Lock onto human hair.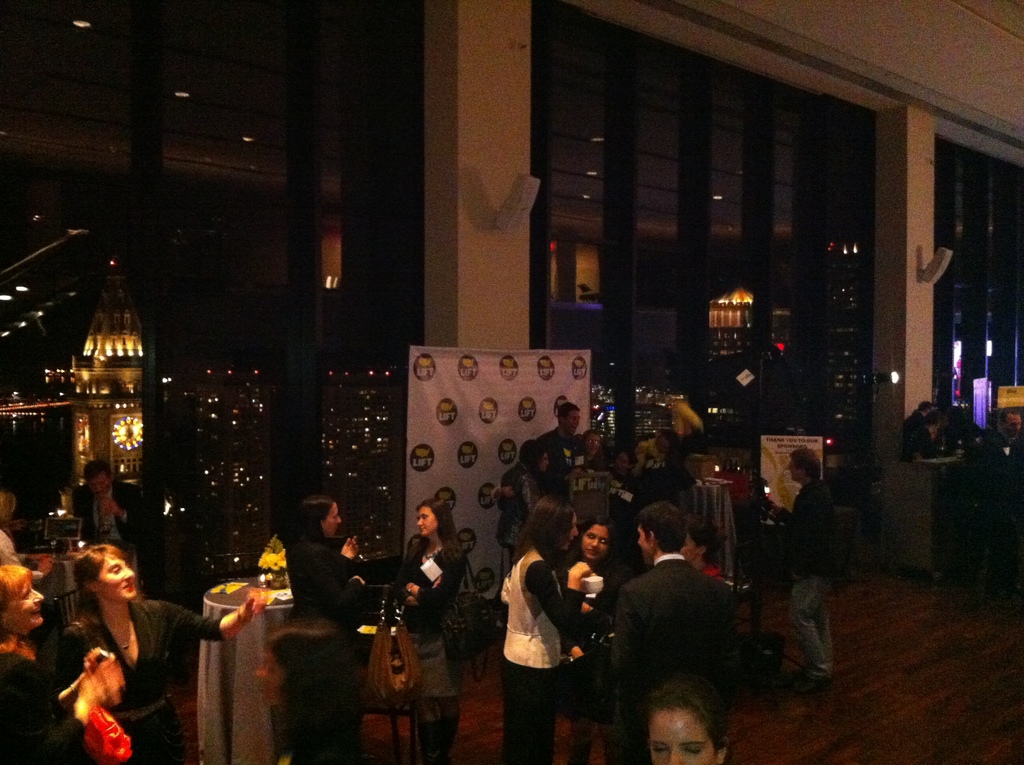
Locked: 293 492 349 545.
